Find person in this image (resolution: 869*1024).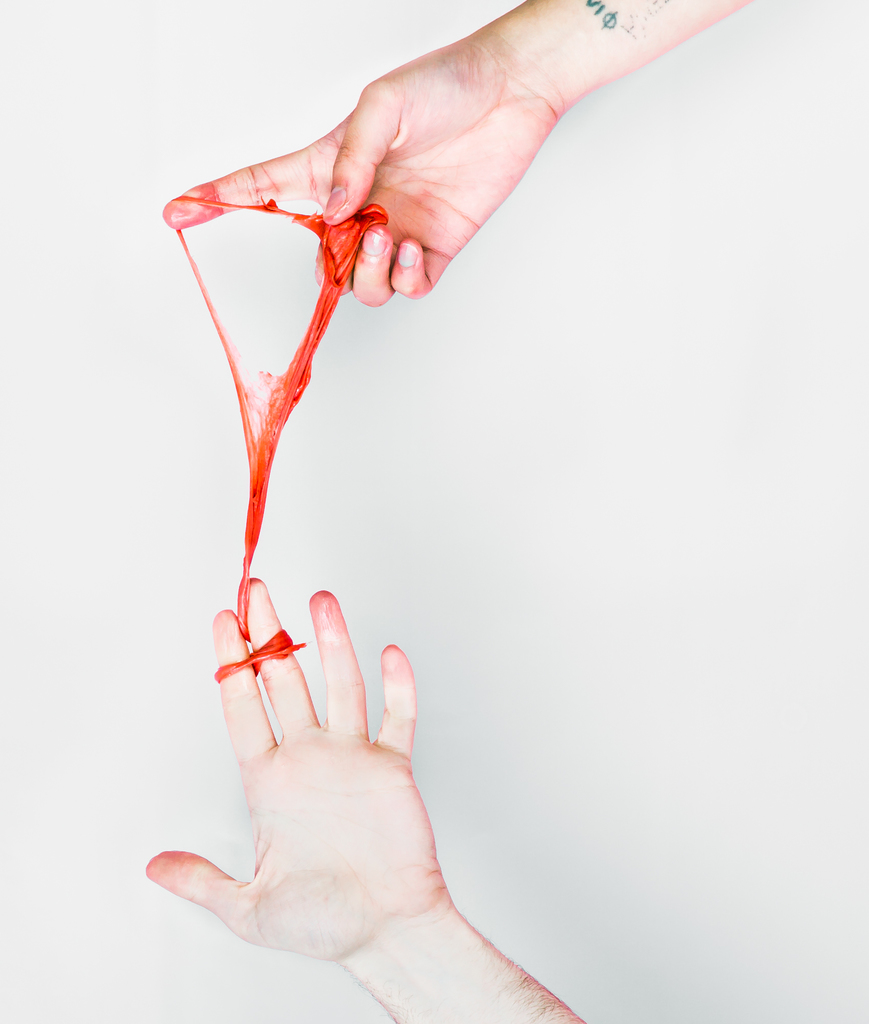
<bbox>145, 452, 609, 977</bbox>.
